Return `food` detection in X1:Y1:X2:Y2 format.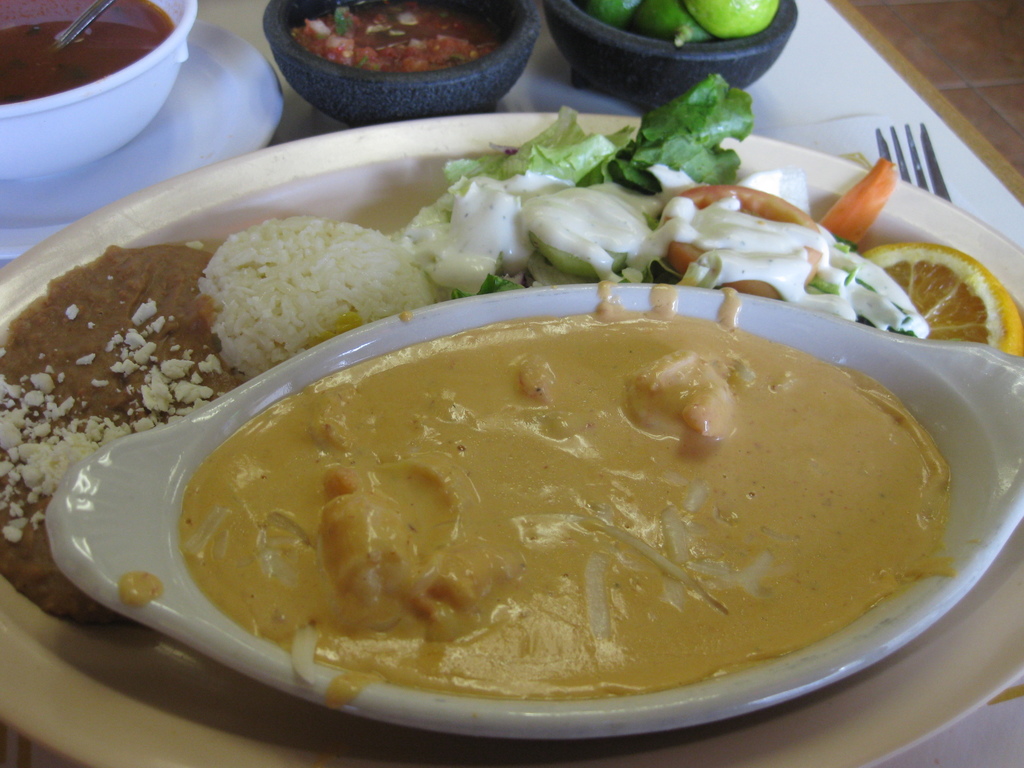
573:1:790:48.
